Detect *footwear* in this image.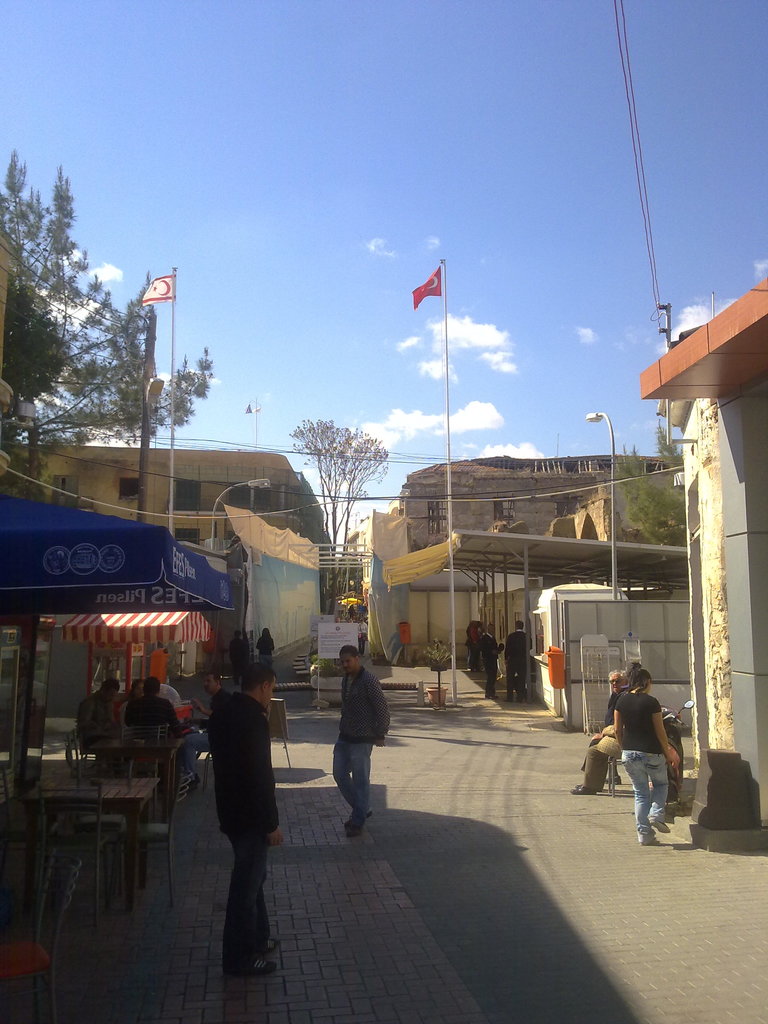
Detection: [351,804,372,834].
